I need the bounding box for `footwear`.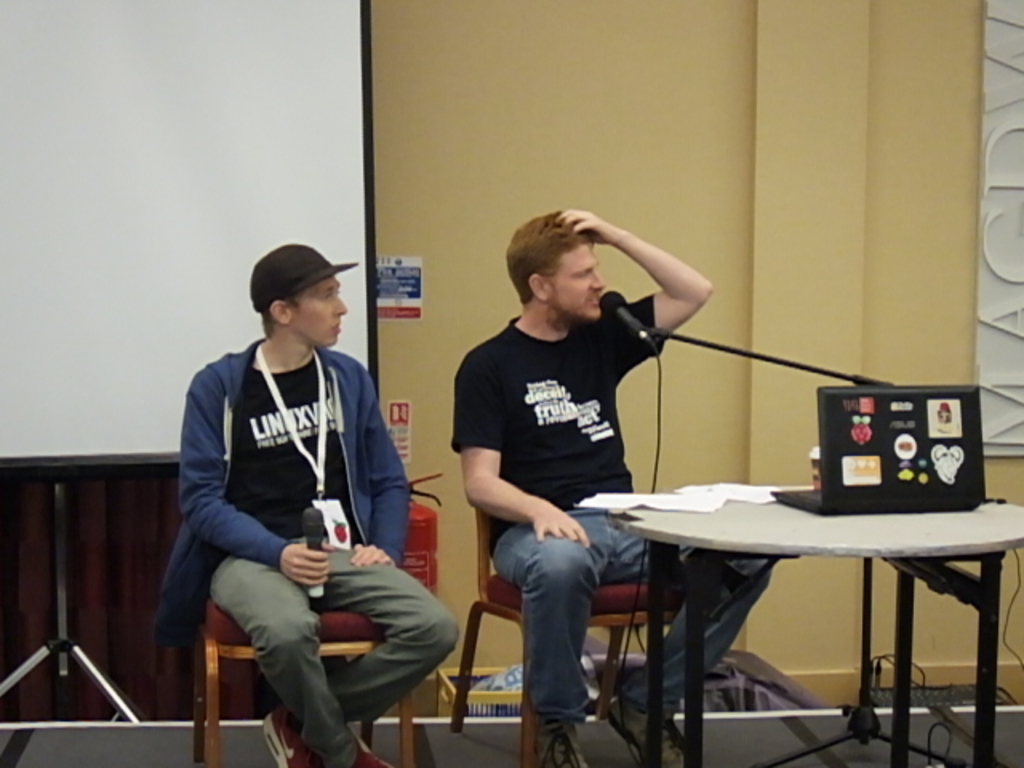
Here it is: x1=261, y1=699, x2=317, y2=766.
